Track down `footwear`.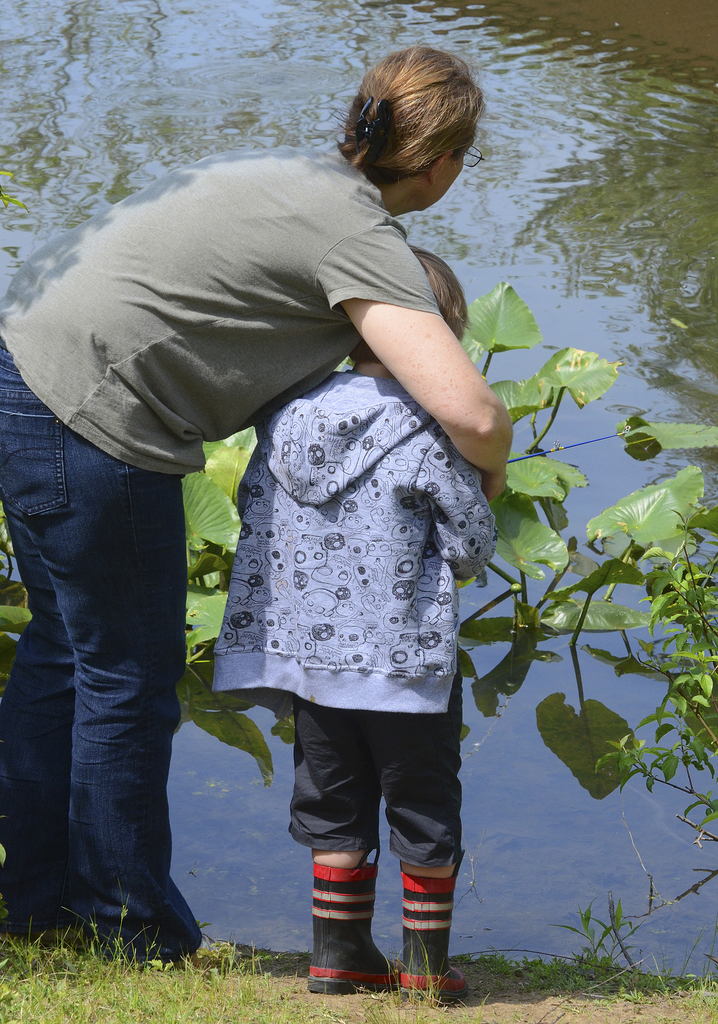
Tracked to [left=393, top=869, right=475, bottom=1016].
